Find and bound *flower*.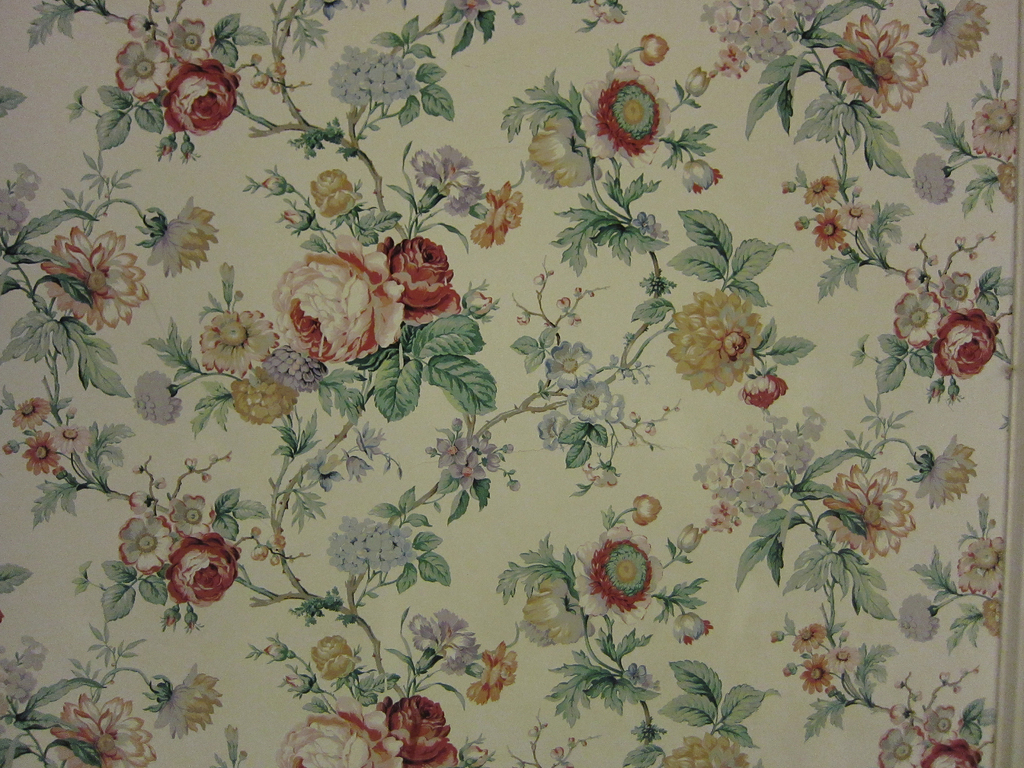
Bound: pyautogui.locateOnScreen(977, 600, 1002, 638).
